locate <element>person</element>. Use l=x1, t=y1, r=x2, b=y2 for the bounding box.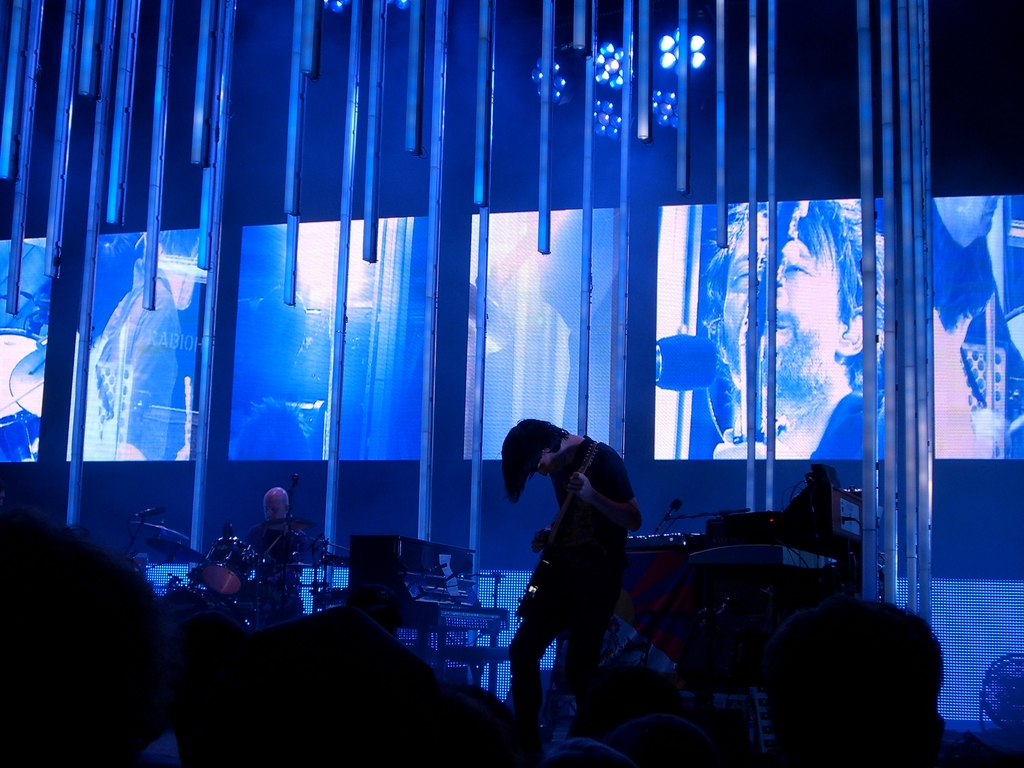
l=710, t=197, r=884, b=458.
